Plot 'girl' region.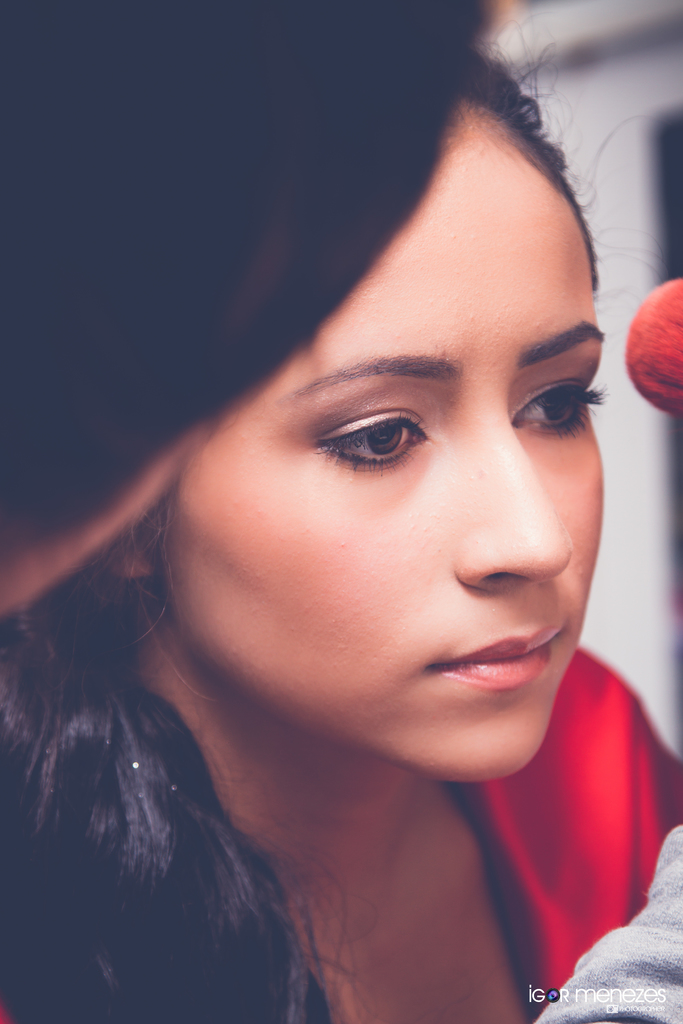
Plotted at select_region(0, 47, 682, 1023).
